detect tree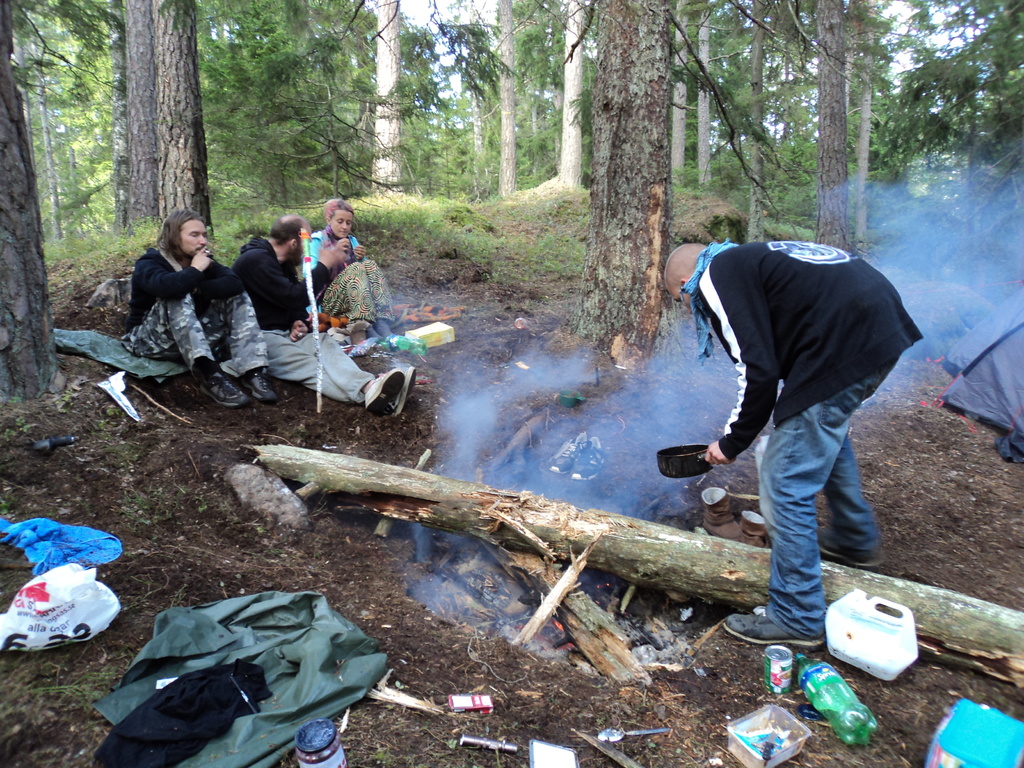
detection(809, 1, 856, 247)
